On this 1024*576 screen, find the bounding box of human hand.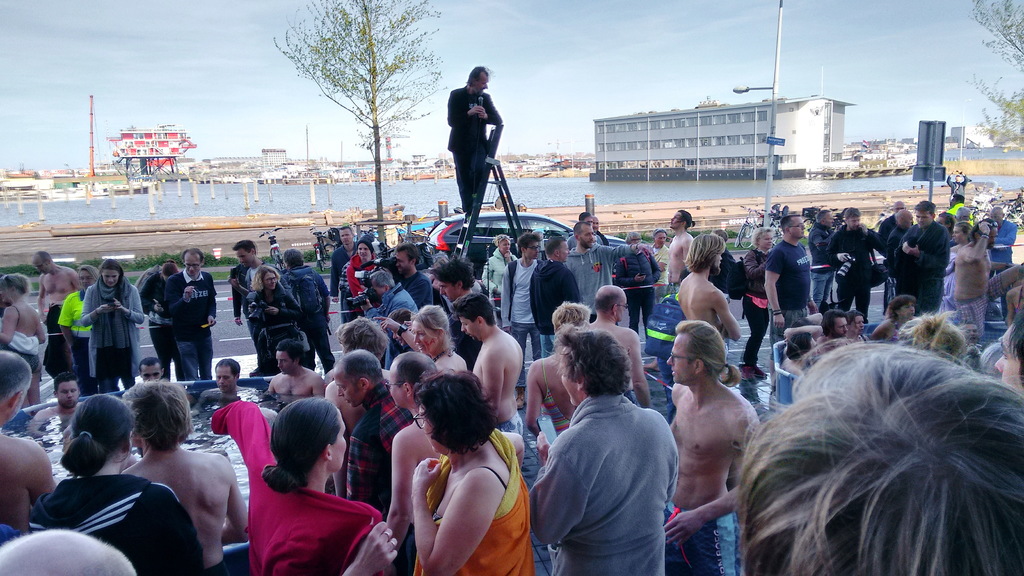
Bounding box: <bbox>263, 307, 279, 318</bbox>.
